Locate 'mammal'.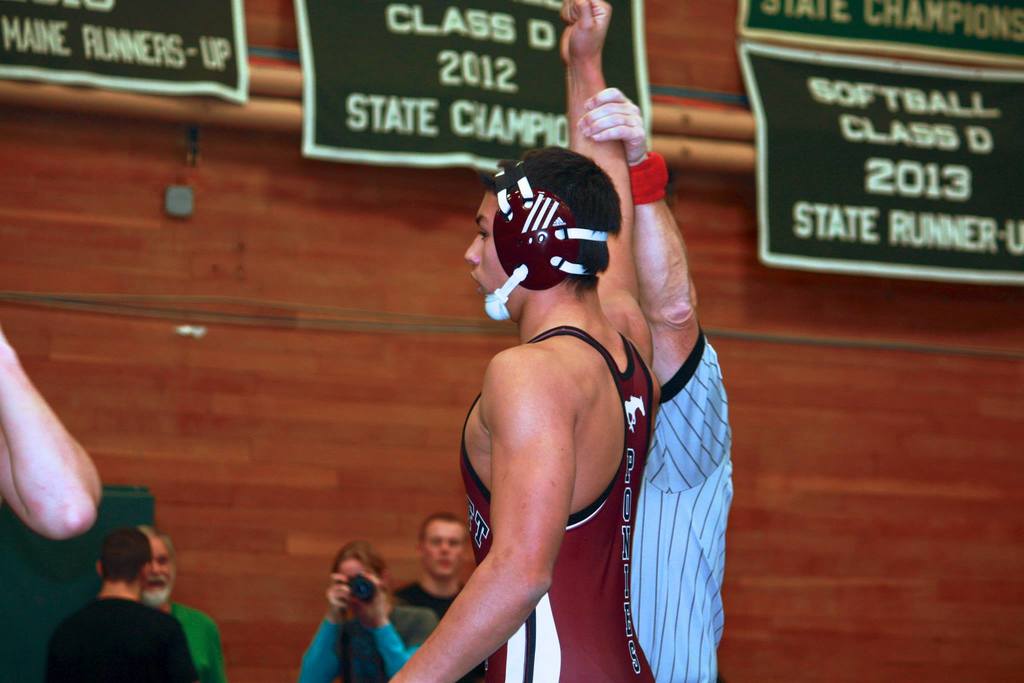
Bounding box: 45,531,193,682.
